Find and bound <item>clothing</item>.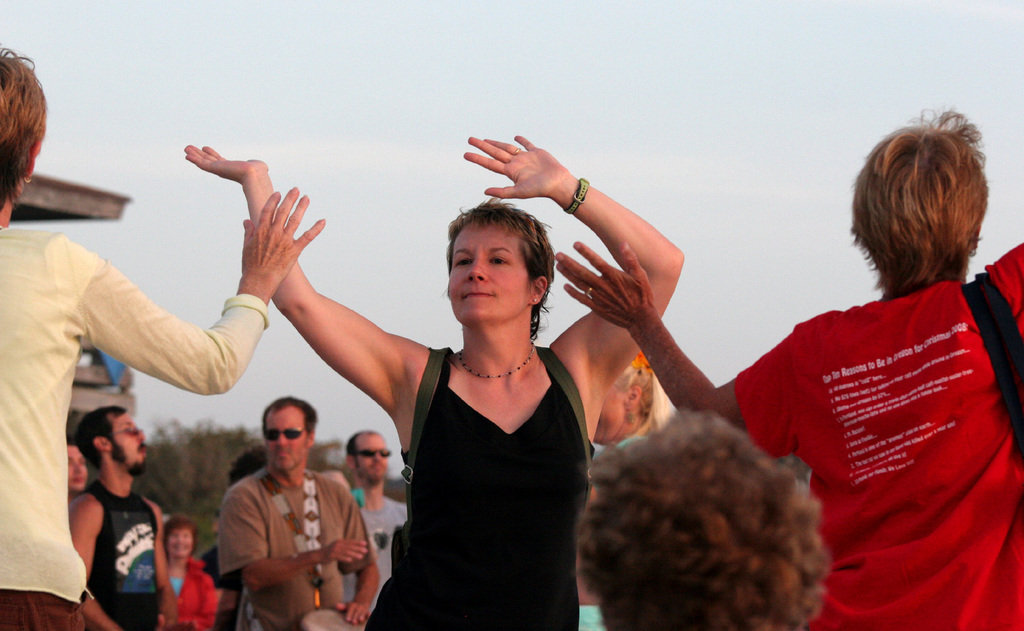
Bound: [218, 470, 374, 630].
